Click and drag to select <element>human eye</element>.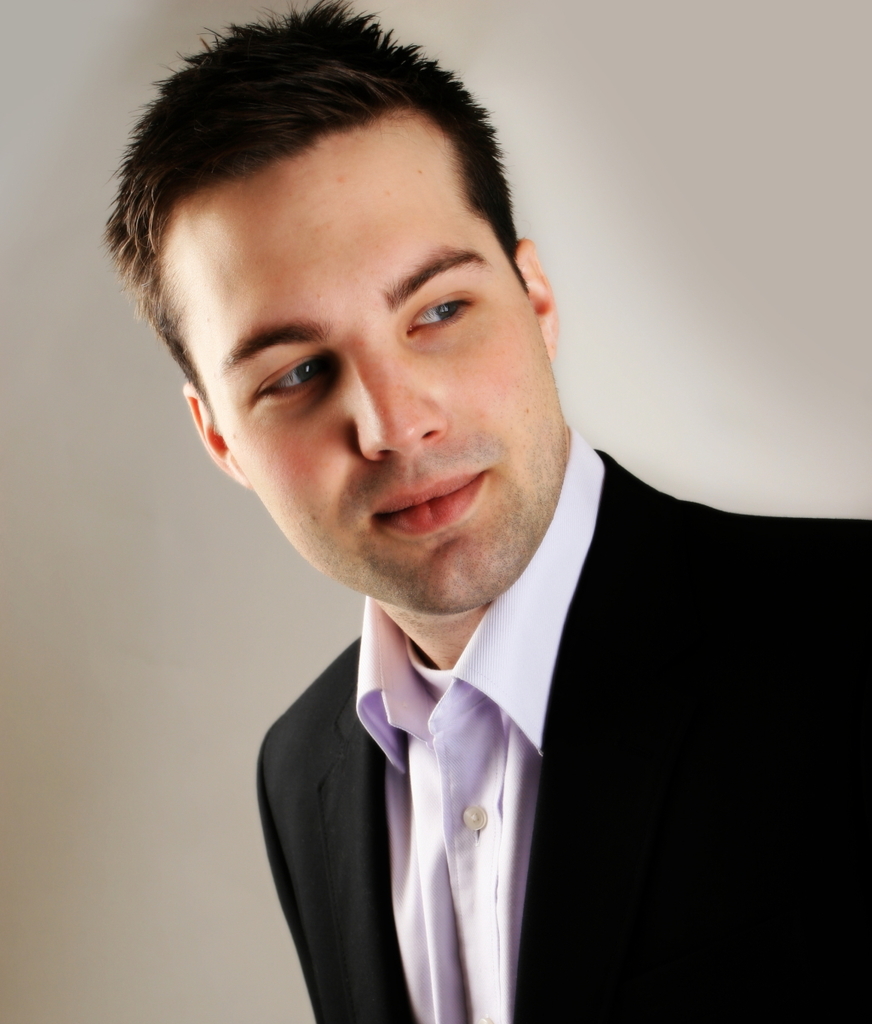
Selection: bbox=[395, 252, 494, 347].
